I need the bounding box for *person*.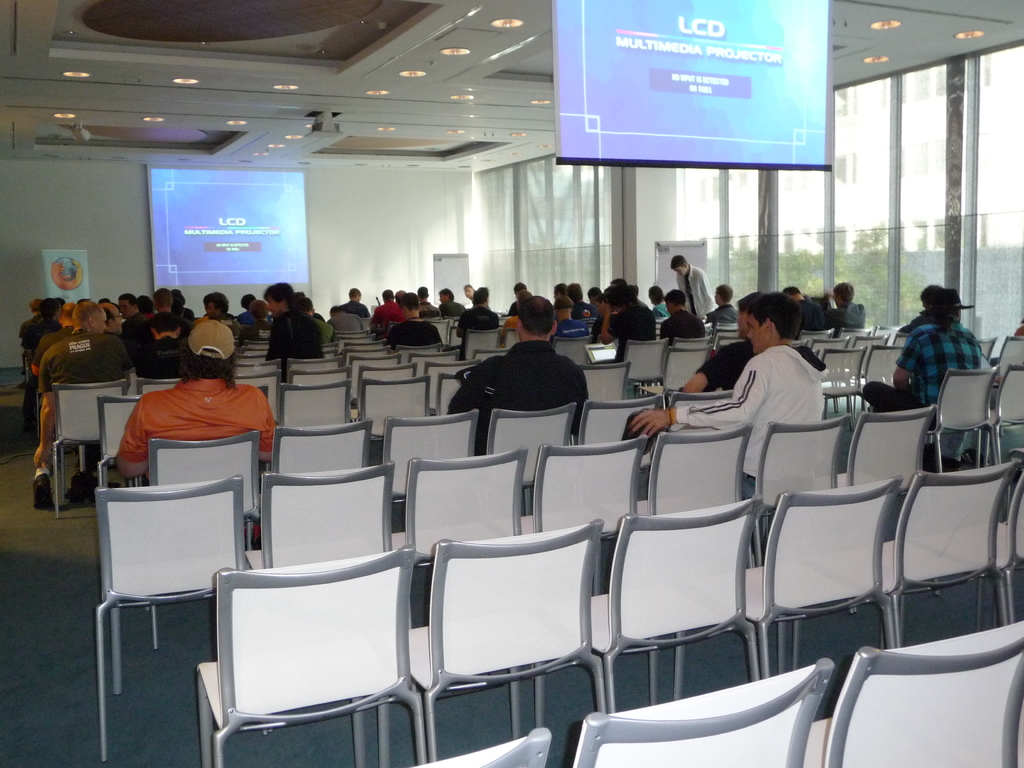
Here it is: [x1=167, y1=291, x2=196, y2=321].
